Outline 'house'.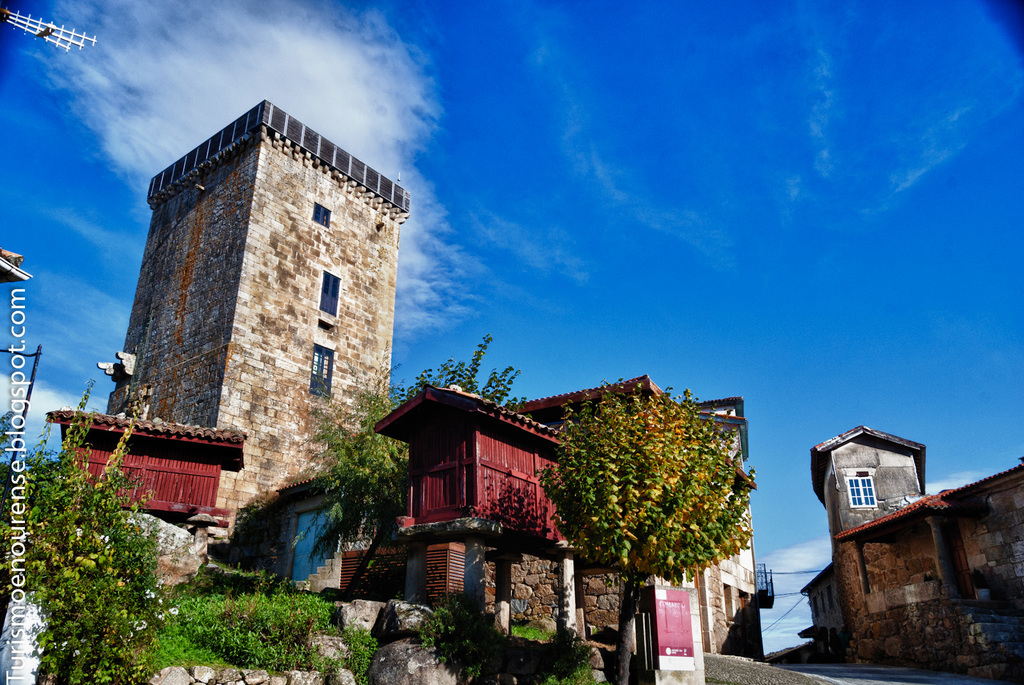
Outline: select_region(98, 92, 415, 543).
